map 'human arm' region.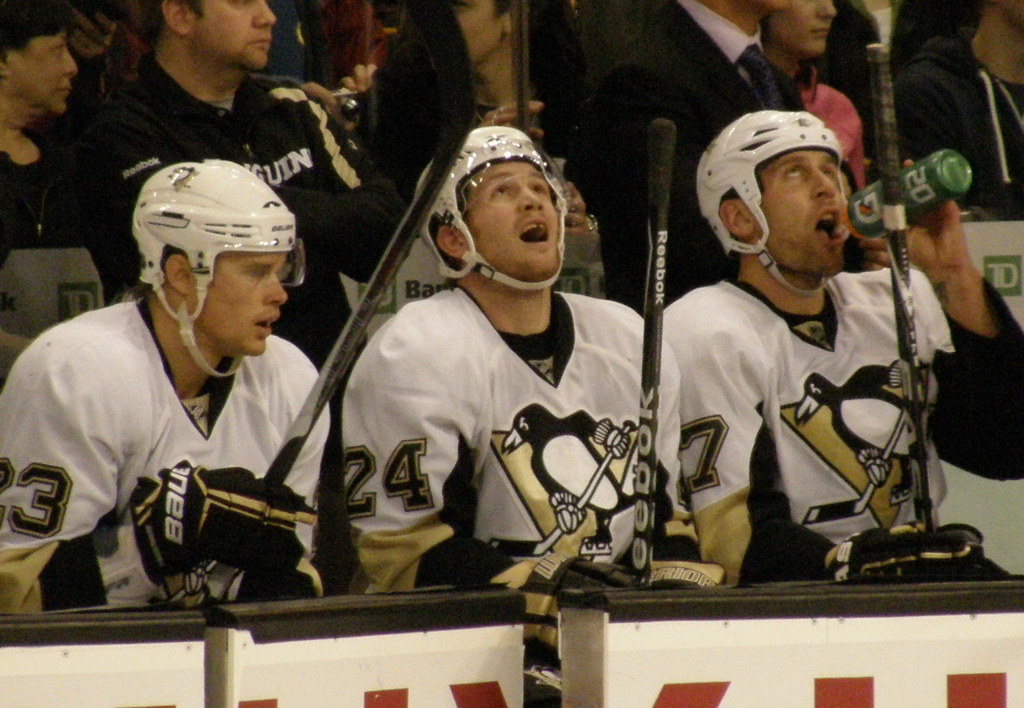
Mapped to {"left": 476, "top": 103, "right": 542, "bottom": 138}.
